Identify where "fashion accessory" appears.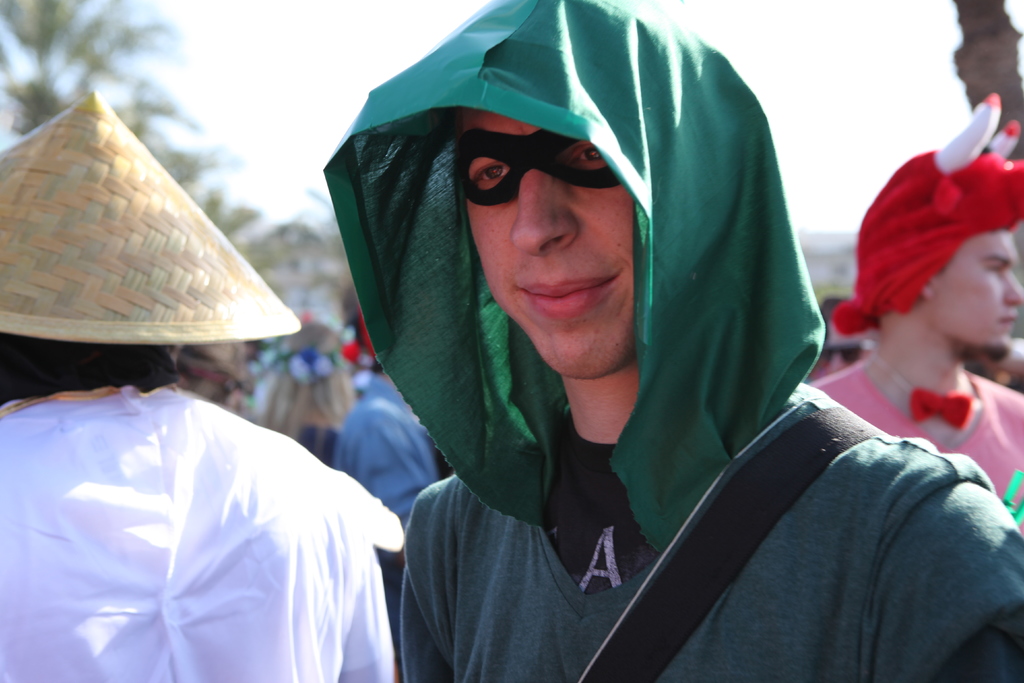
Appears at <box>0,88,306,345</box>.
